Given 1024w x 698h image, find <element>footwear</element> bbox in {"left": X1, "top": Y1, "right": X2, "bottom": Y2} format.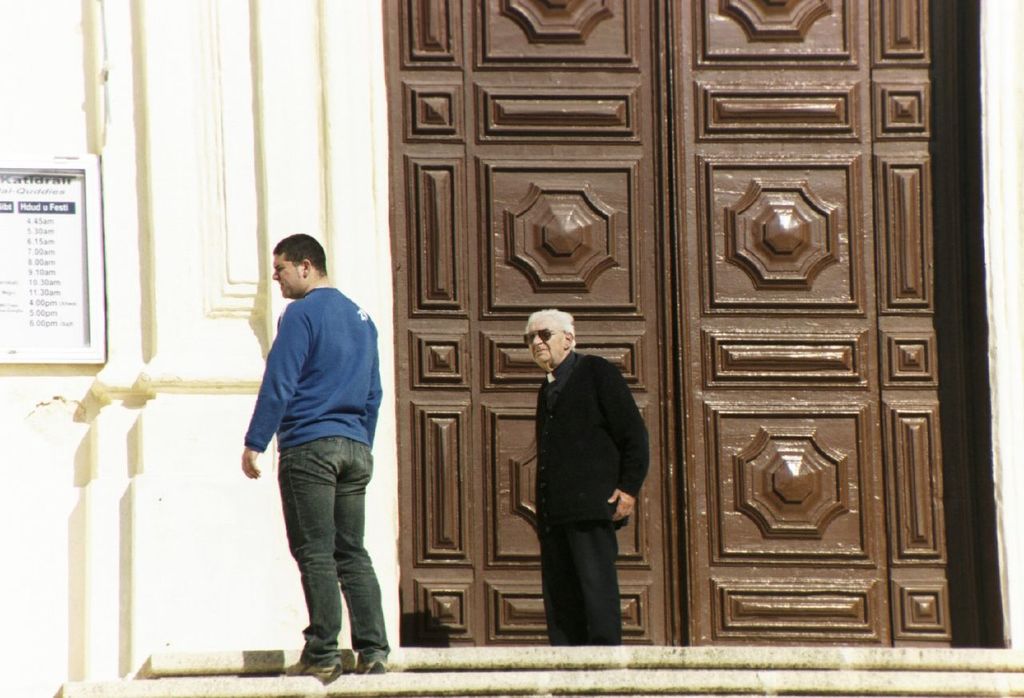
{"left": 284, "top": 664, "right": 341, "bottom": 679}.
